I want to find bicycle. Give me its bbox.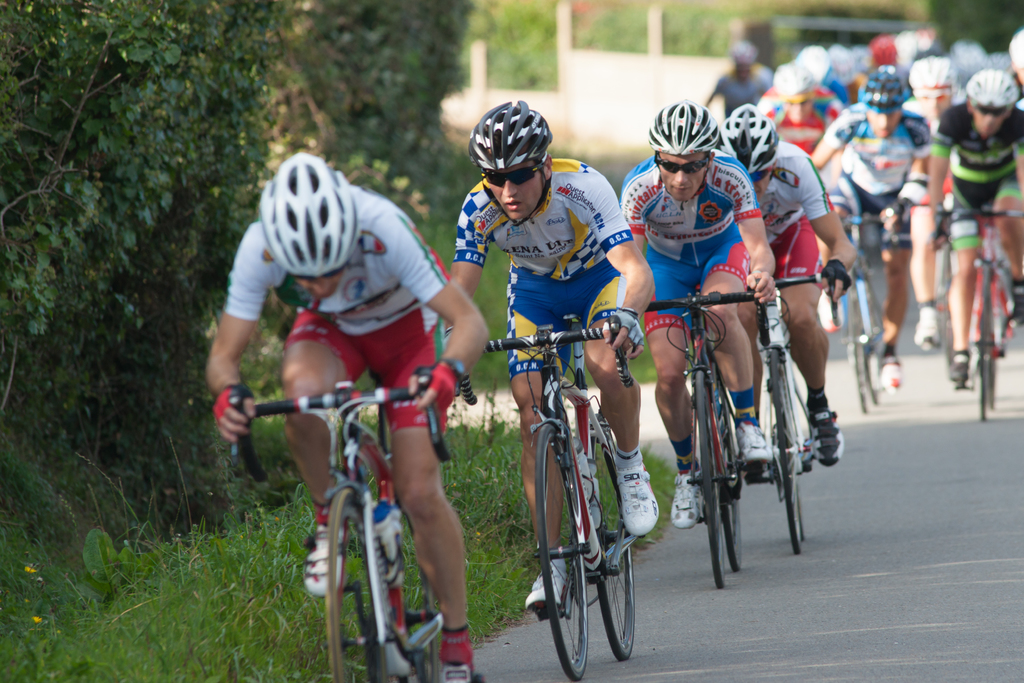
locate(927, 201, 1023, 422).
